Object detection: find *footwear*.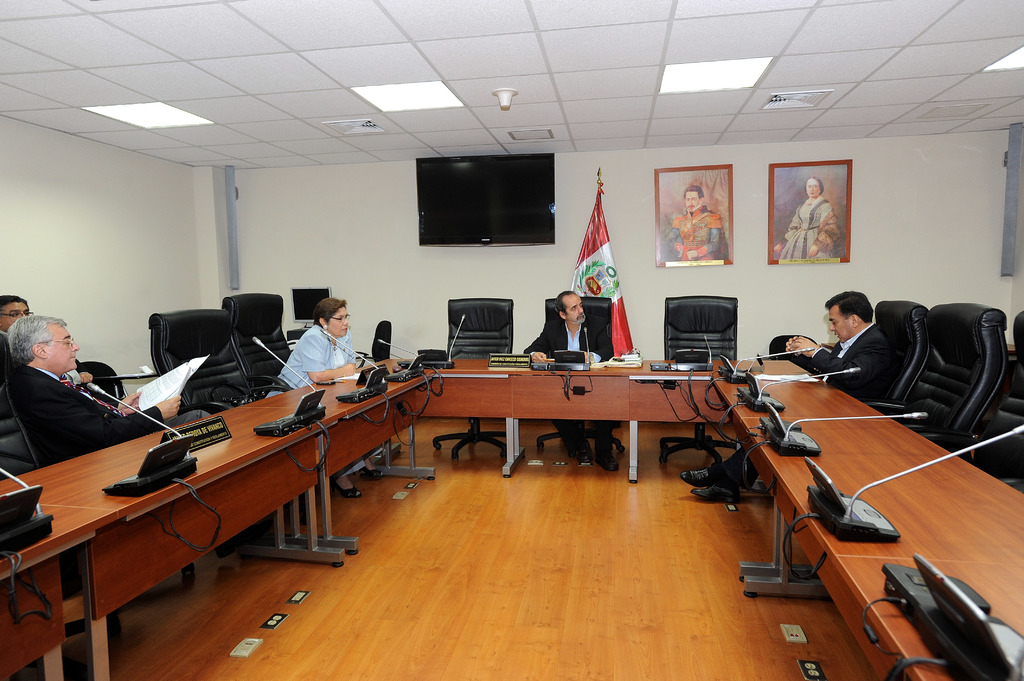
bbox=[335, 478, 362, 498].
